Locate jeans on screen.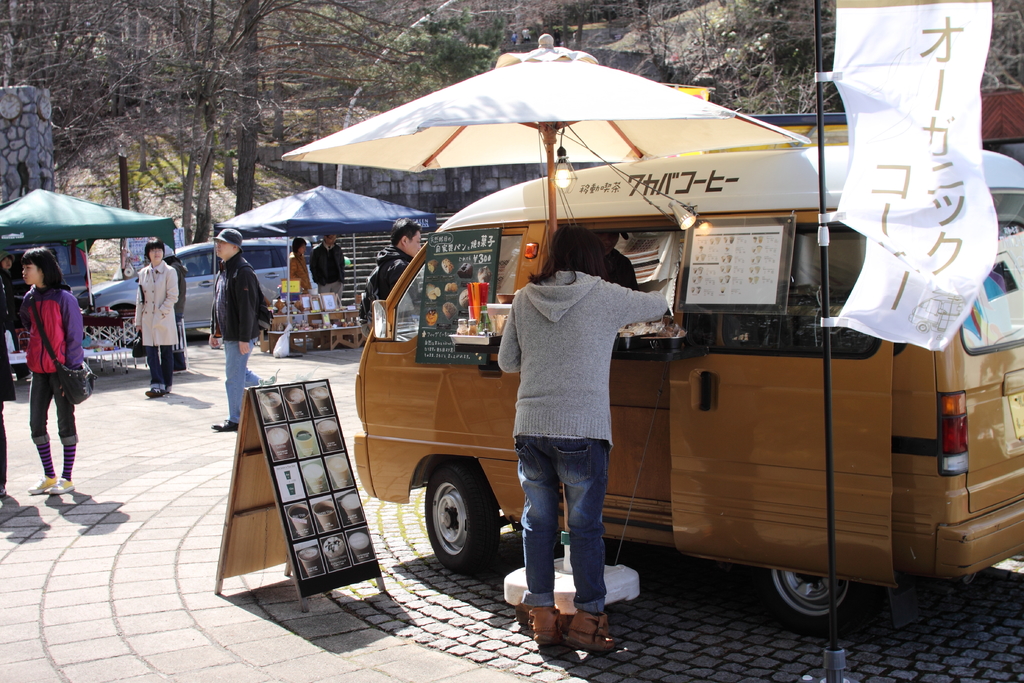
On screen at <bbox>511, 433, 623, 611</bbox>.
